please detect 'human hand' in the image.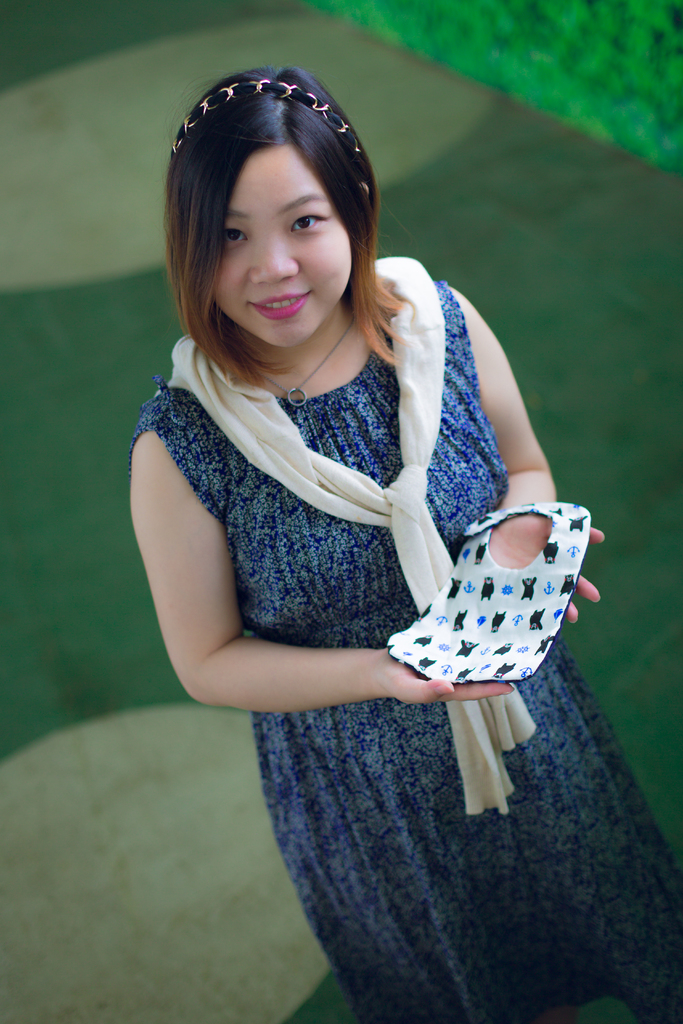
bbox=(372, 648, 520, 705).
